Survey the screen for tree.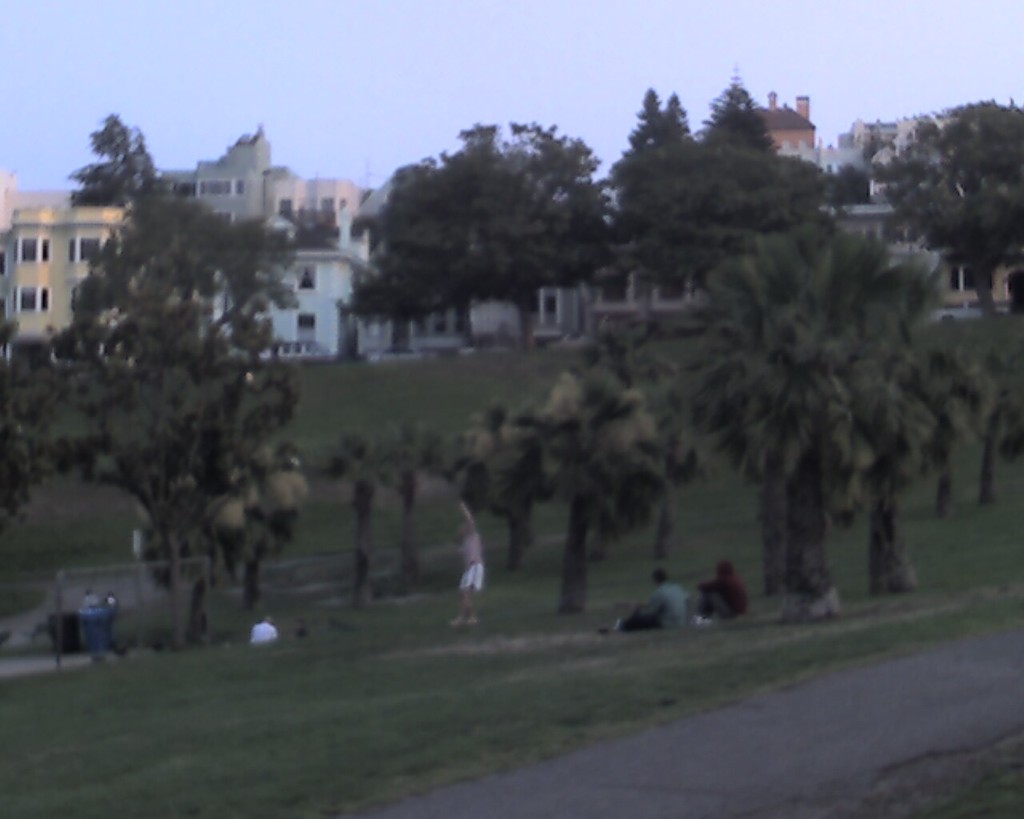
Survey found: 352 100 626 344.
